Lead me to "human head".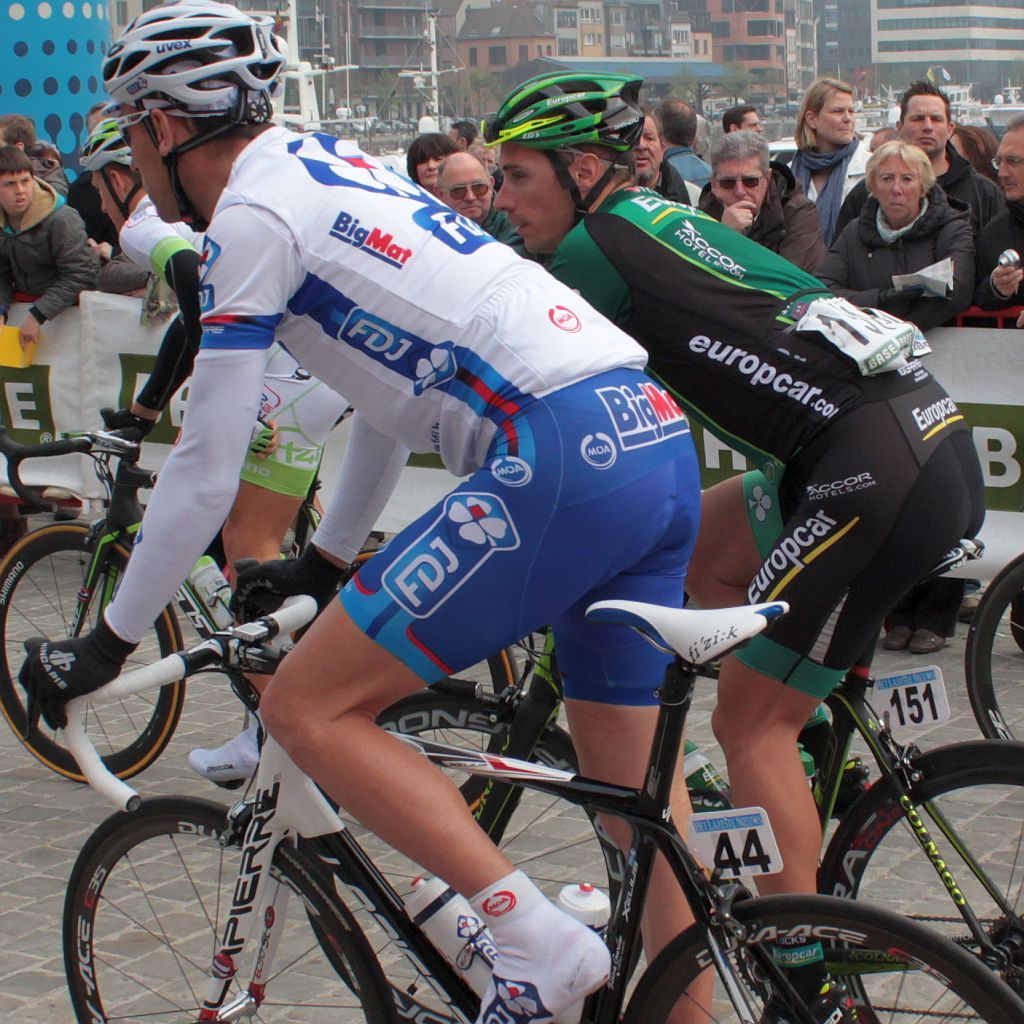
Lead to bbox=[494, 79, 637, 256].
